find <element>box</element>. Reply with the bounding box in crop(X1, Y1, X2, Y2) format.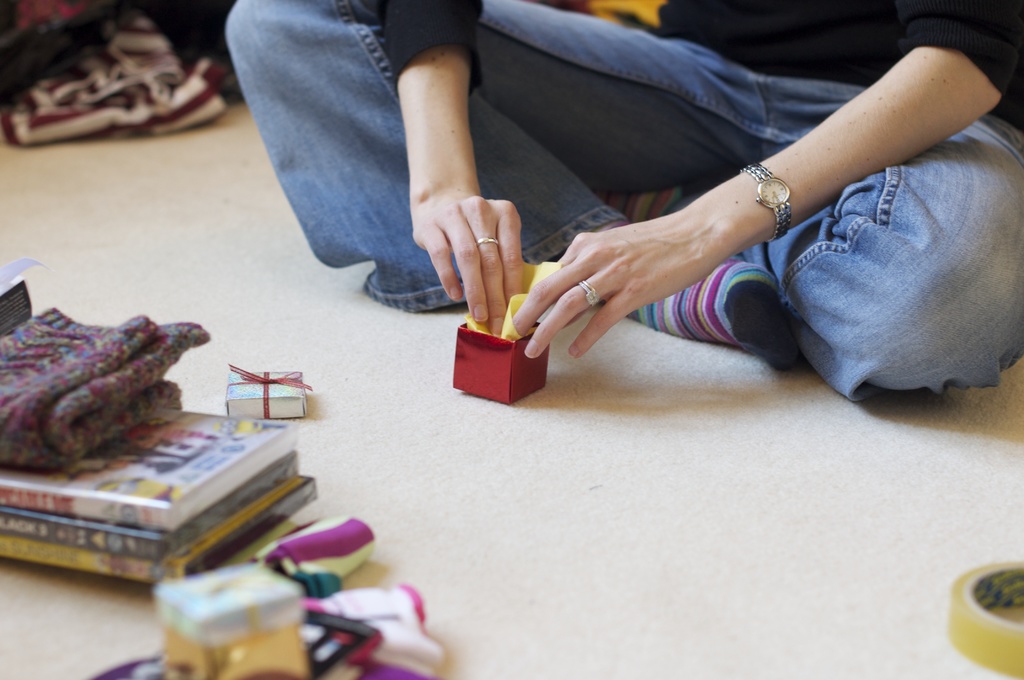
crop(152, 563, 305, 679).
